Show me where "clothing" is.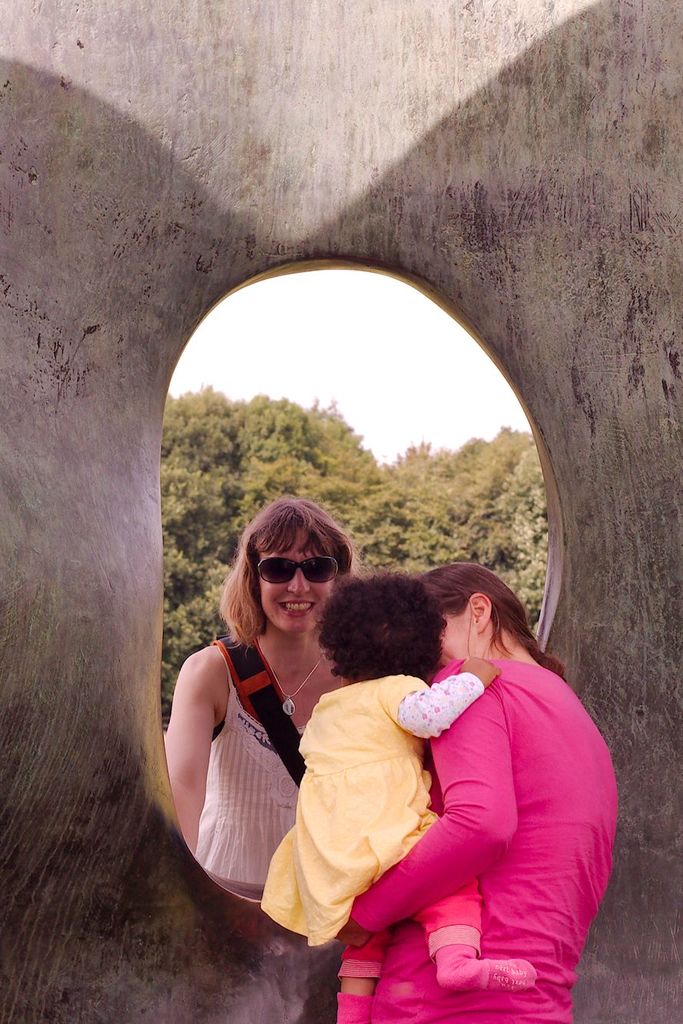
"clothing" is at detection(200, 625, 328, 895).
